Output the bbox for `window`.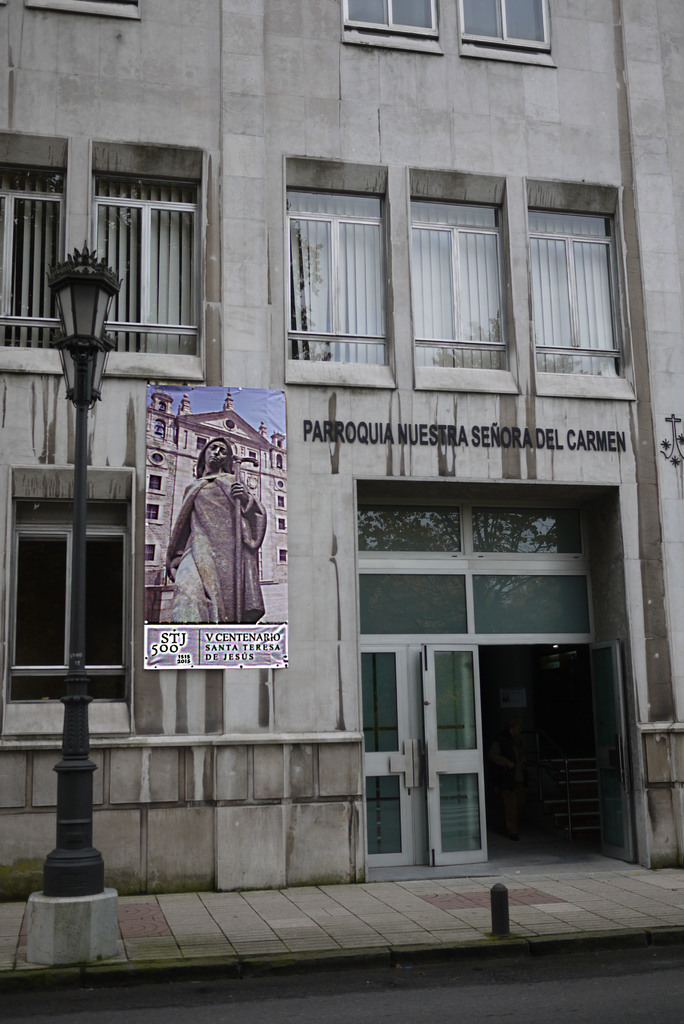
Rect(455, 0, 557, 69).
